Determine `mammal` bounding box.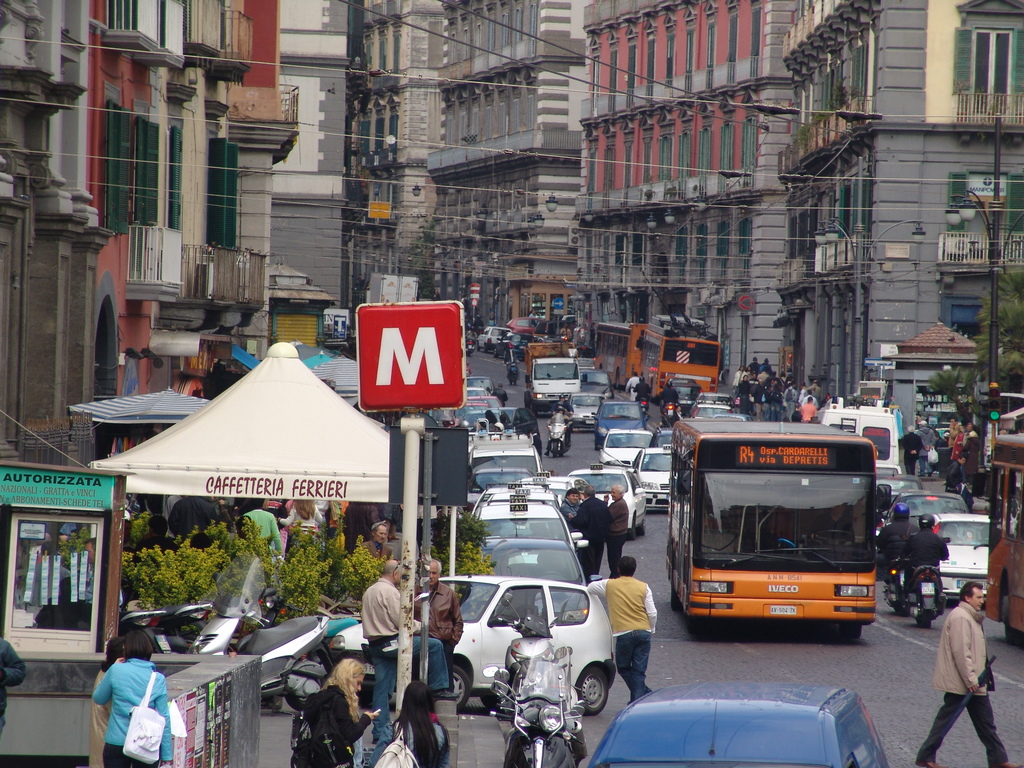
Determined: (361, 566, 458, 744).
